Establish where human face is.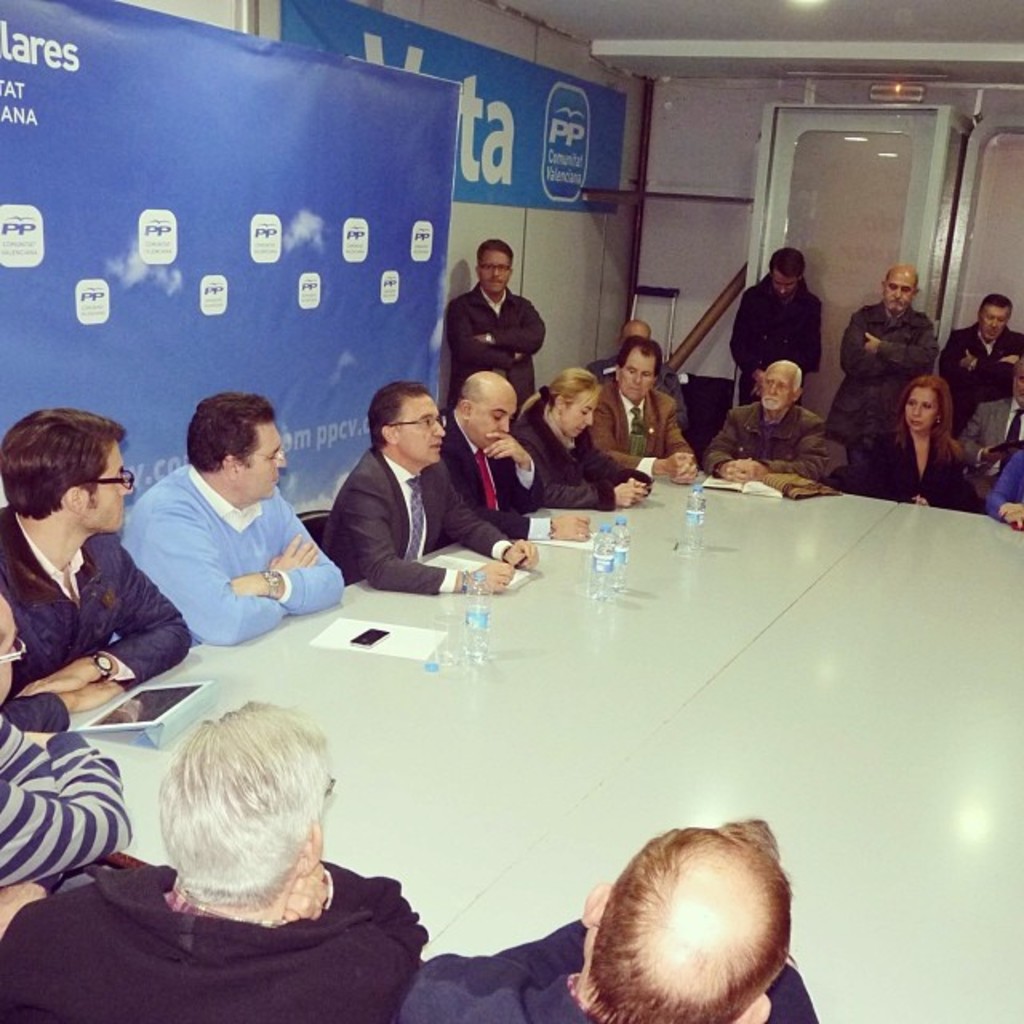
Established at x1=470, y1=382, x2=518, y2=446.
